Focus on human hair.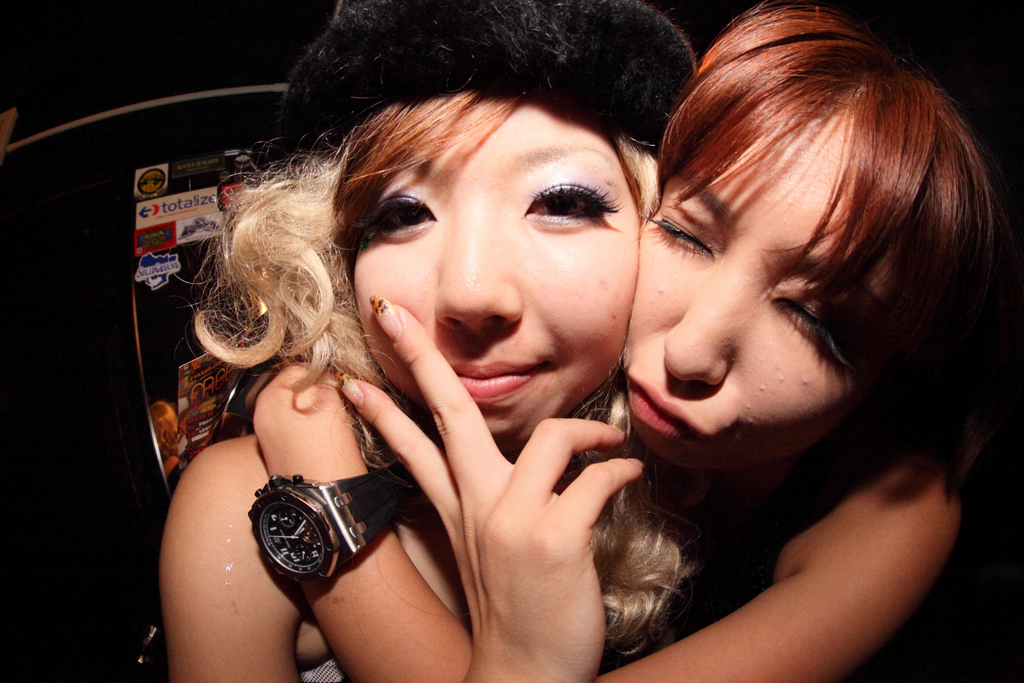
Focused at 170,81,712,659.
